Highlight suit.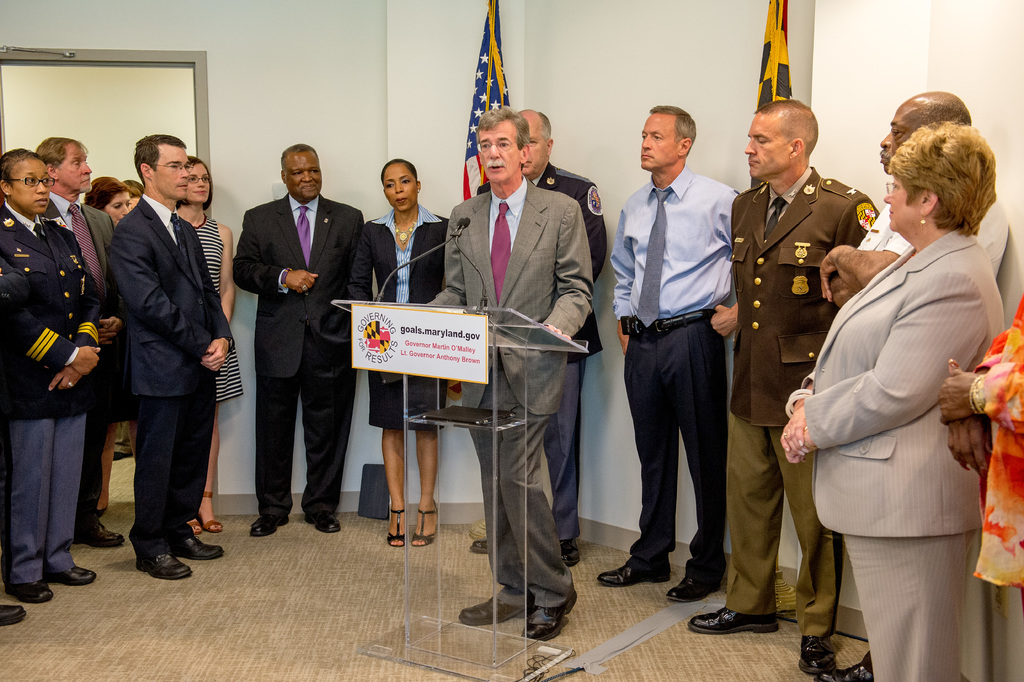
Highlighted region: BBox(342, 214, 450, 304).
